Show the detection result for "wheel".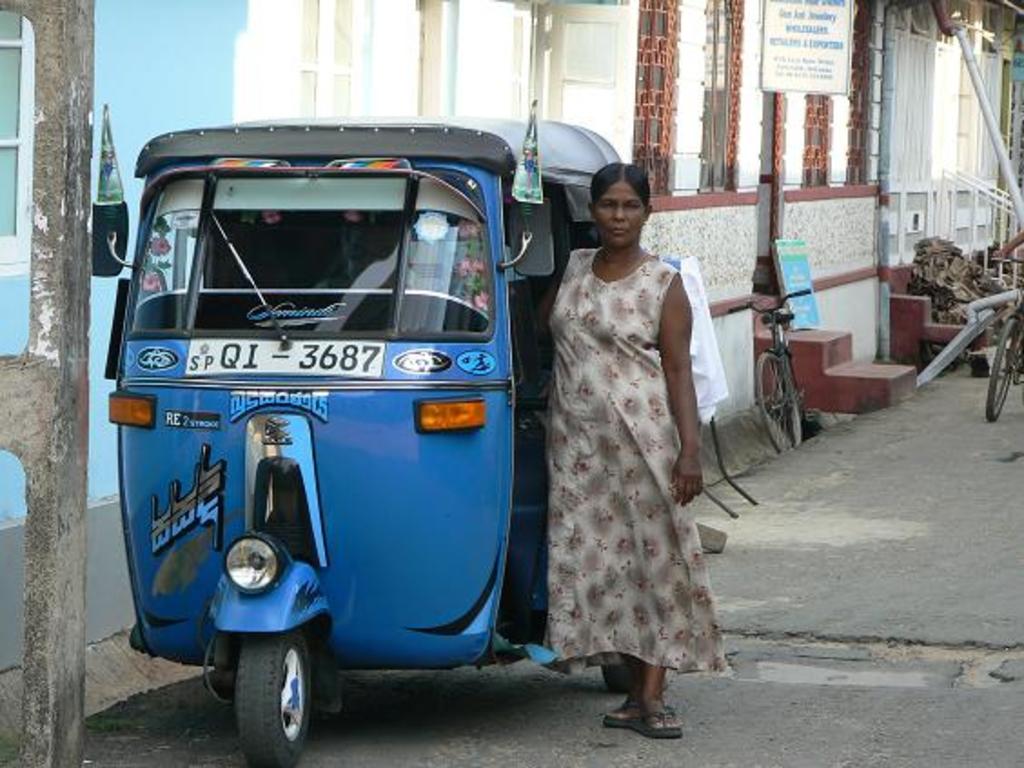
x1=759 y1=350 x2=804 y2=450.
